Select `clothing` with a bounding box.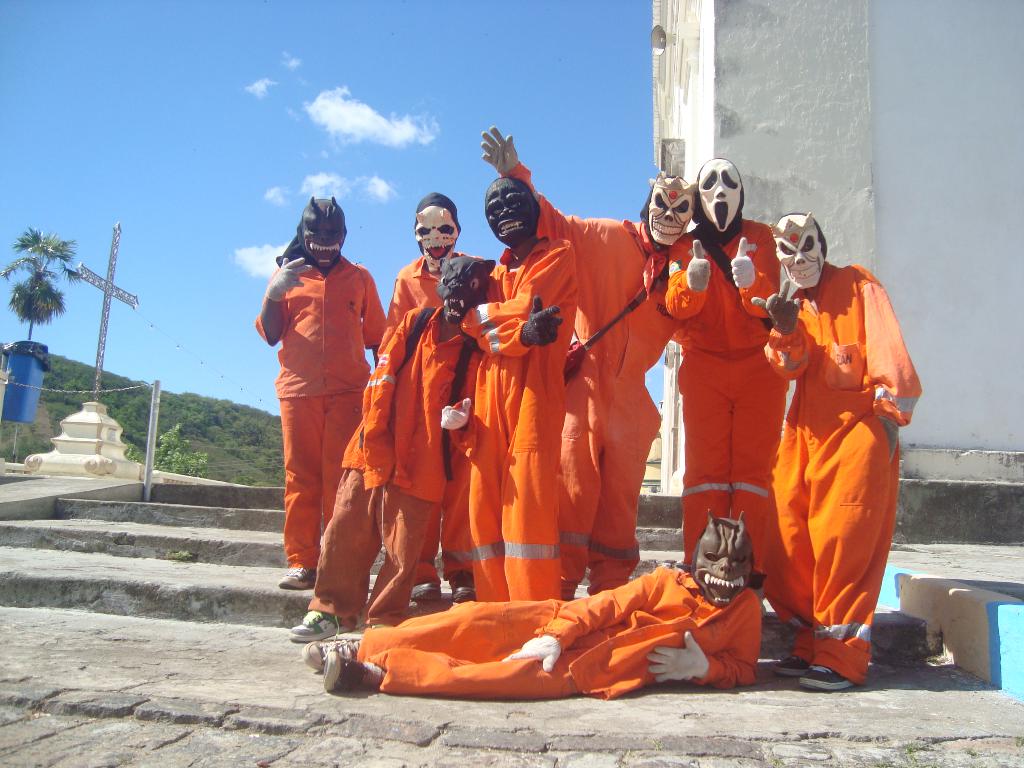
(x1=380, y1=248, x2=476, y2=358).
